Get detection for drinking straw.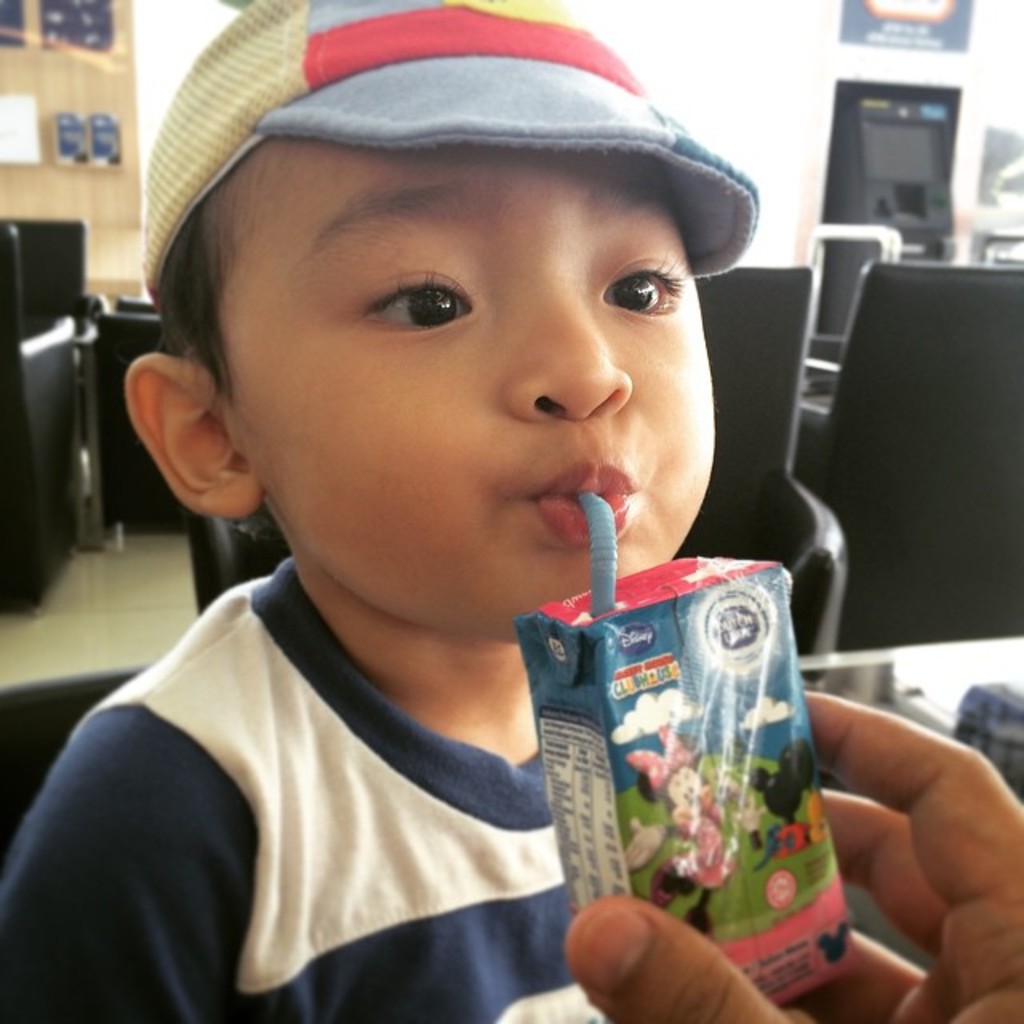
Detection: 576 490 613 611.
